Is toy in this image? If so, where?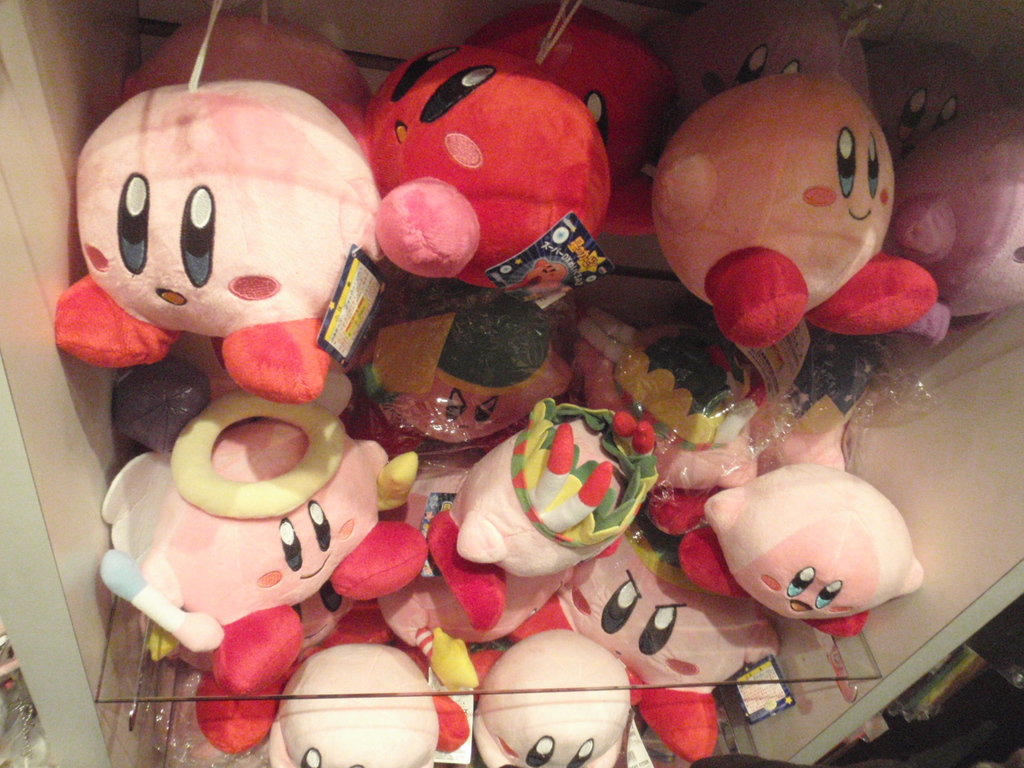
Yes, at bbox=[576, 294, 774, 538].
